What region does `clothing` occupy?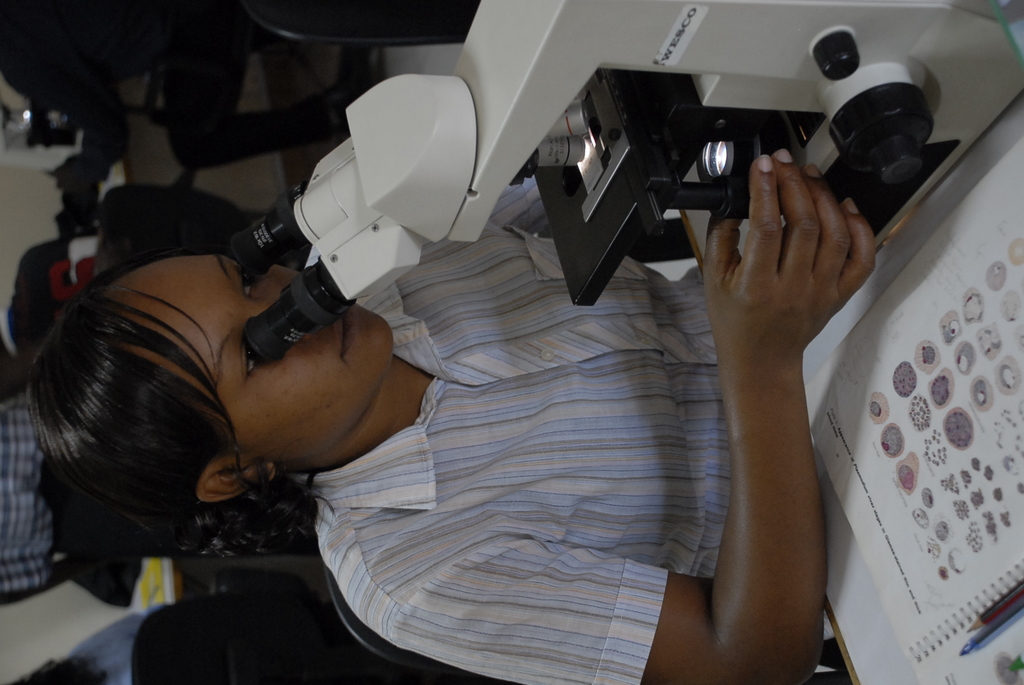
box=[67, 611, 145, 684].
